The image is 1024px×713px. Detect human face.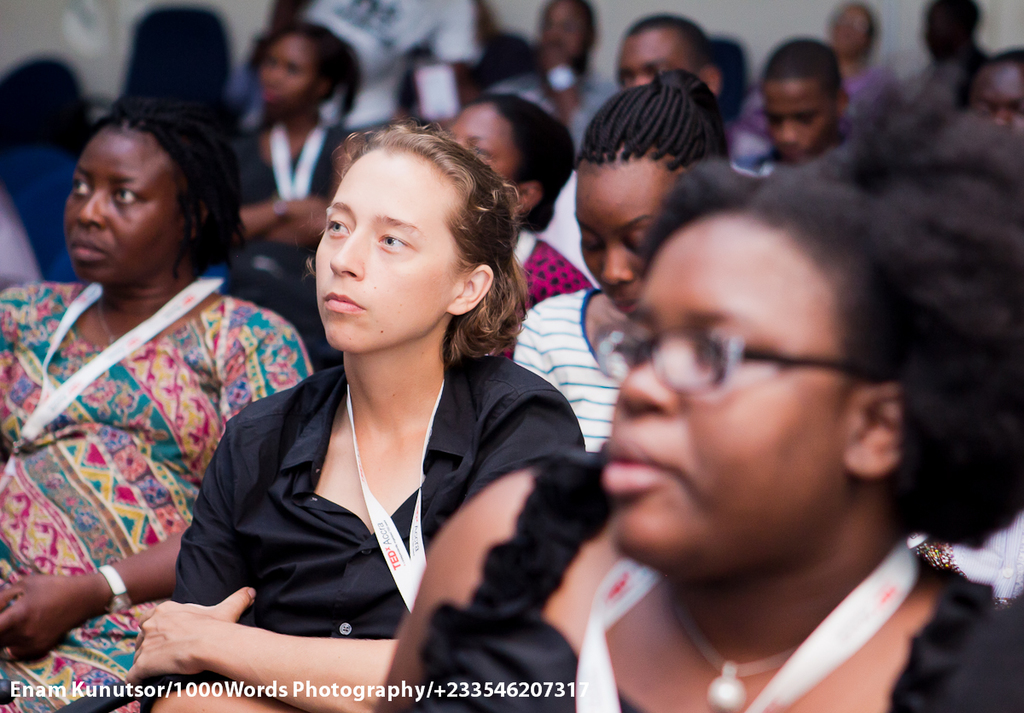
Detection: {"x1": 766, "y1": 74, "x2": 832, "y2": 165}.
